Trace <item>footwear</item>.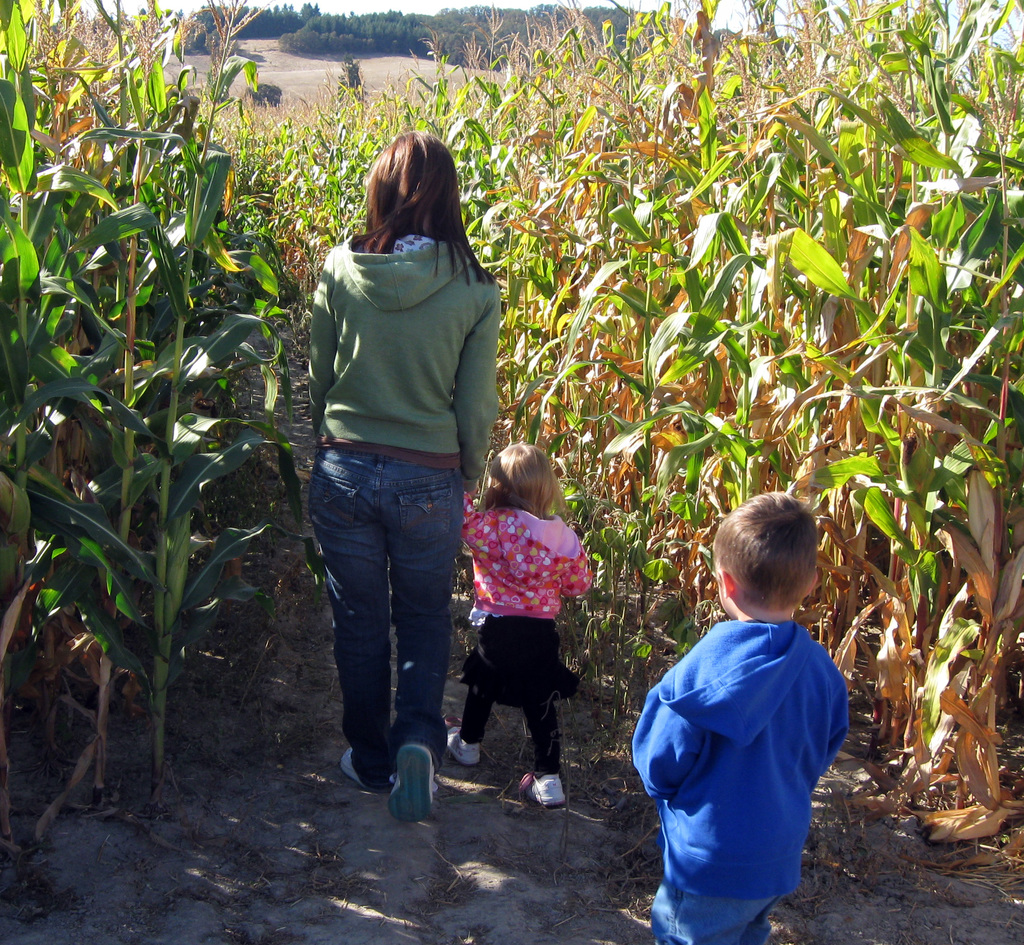
Traced to pyautogui.locateOnScreen(442, 725, 484, 770).
